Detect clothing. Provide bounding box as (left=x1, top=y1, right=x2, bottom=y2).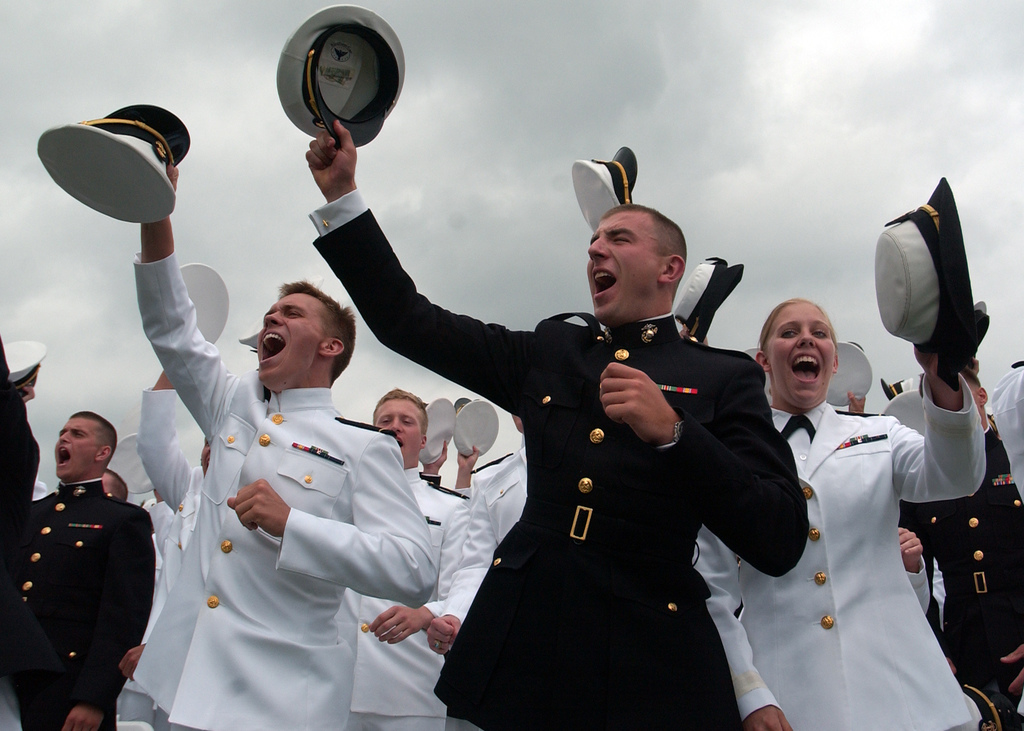
(left=988, top=363, right=1023, bottom=507).
